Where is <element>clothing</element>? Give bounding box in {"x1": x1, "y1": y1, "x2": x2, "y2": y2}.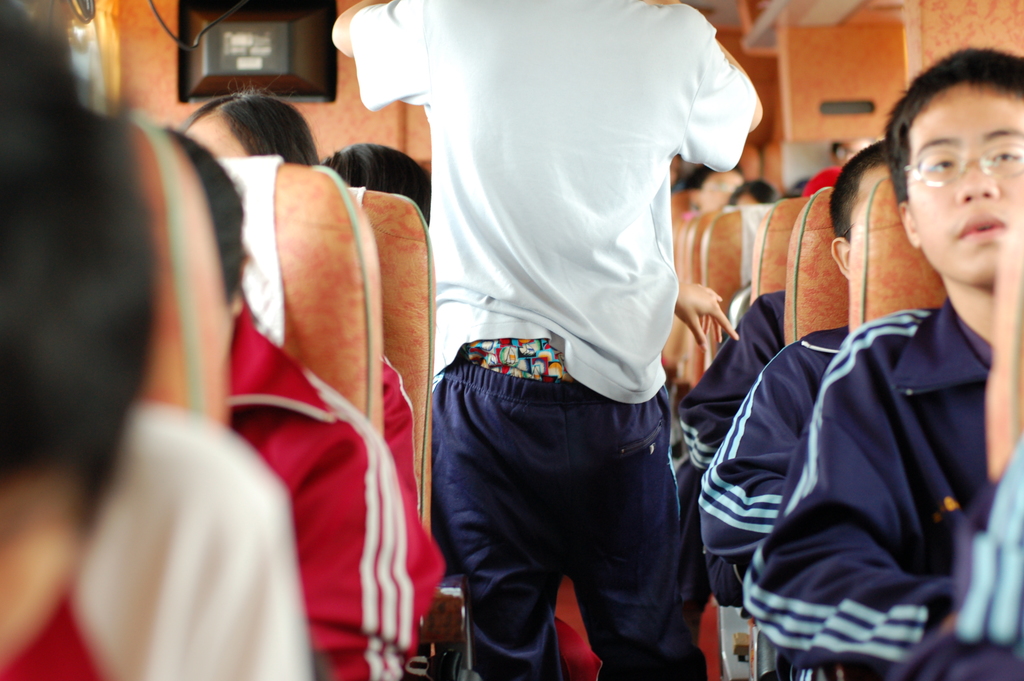
{"x1": 737, "y1": 298, "x2": 1022, "y2": 680}.
